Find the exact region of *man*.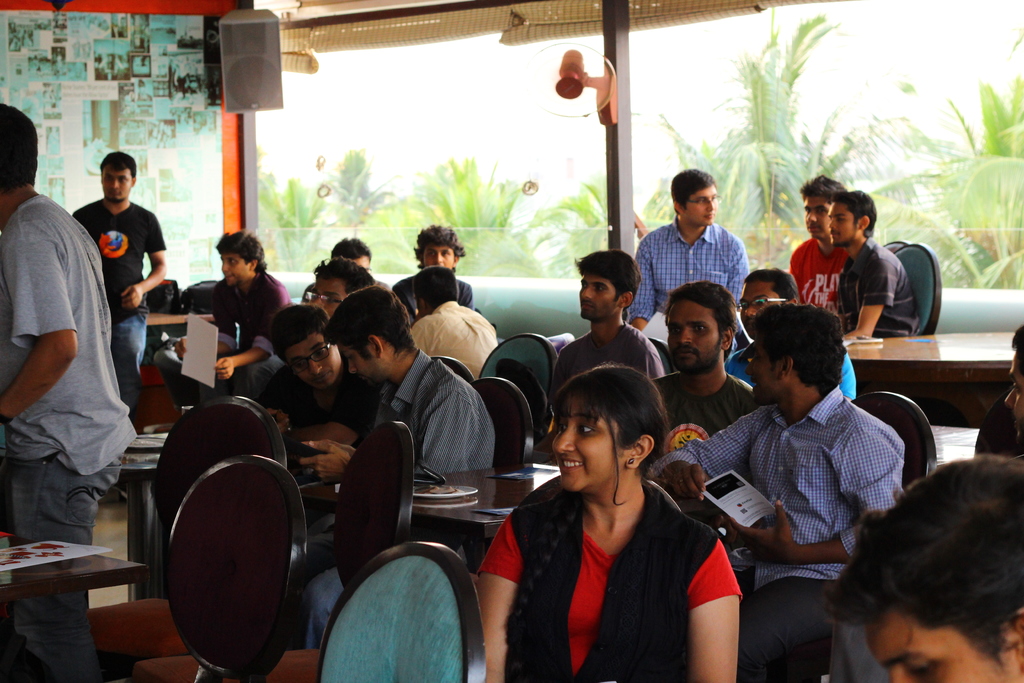
Exact region: [179, 233, 289, 406].
